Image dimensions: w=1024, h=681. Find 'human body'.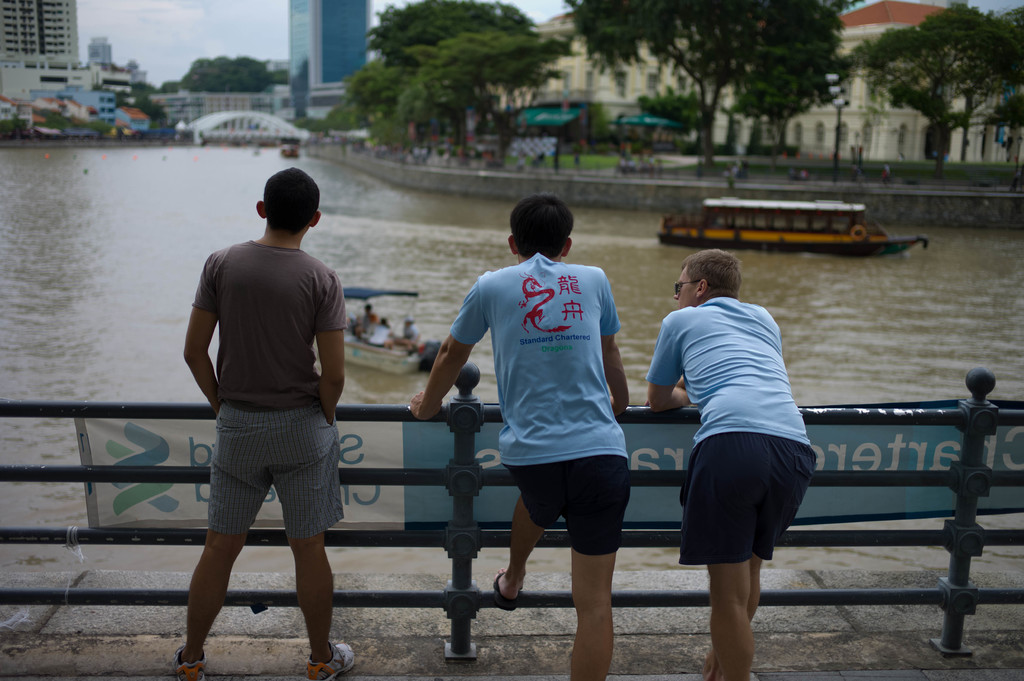
(646,244,812,680).
